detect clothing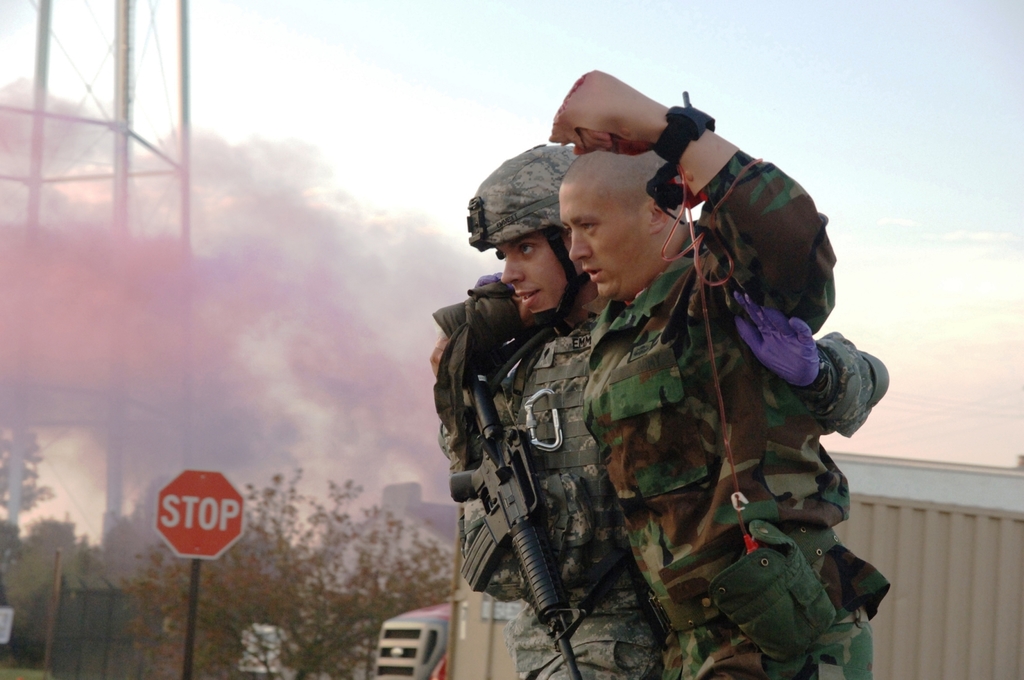
x1=428, y1=269, x2=890, y2=679
